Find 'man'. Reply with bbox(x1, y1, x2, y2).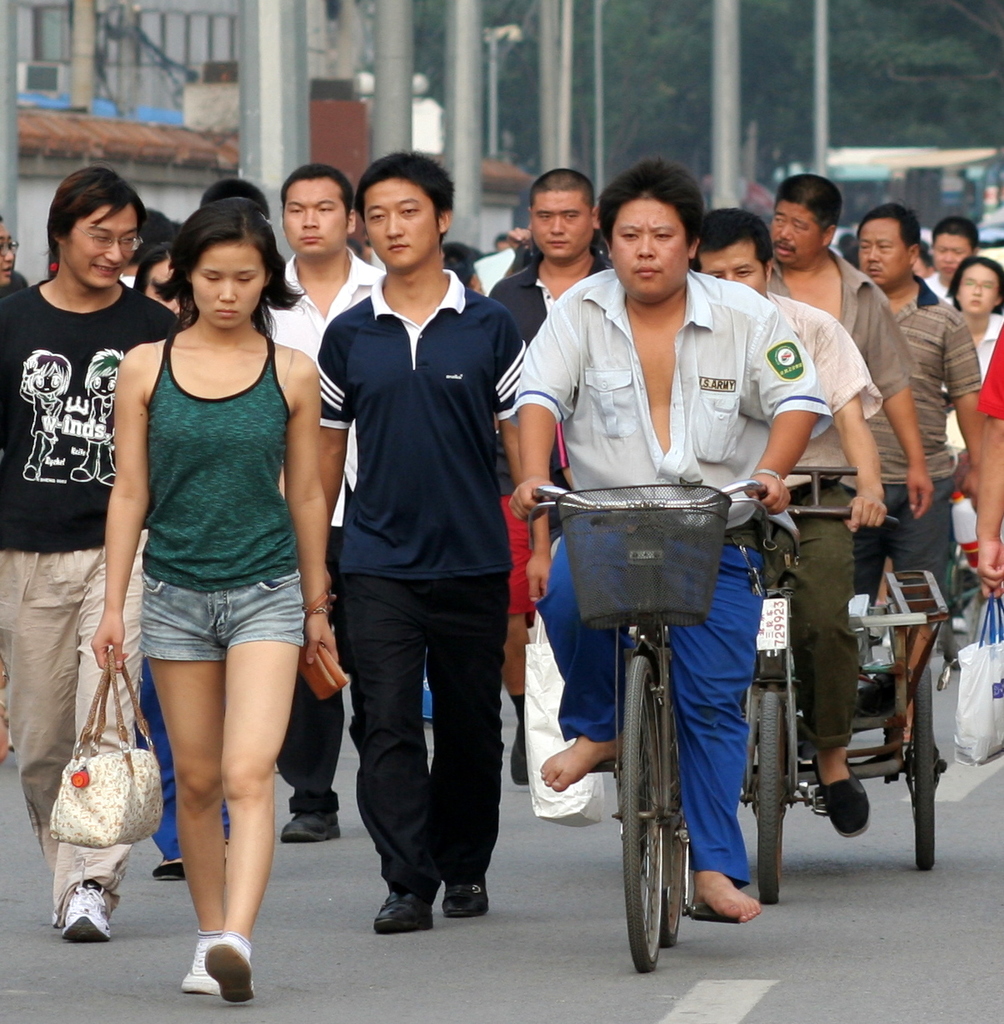
bbox(845, 201, 986, 712).
